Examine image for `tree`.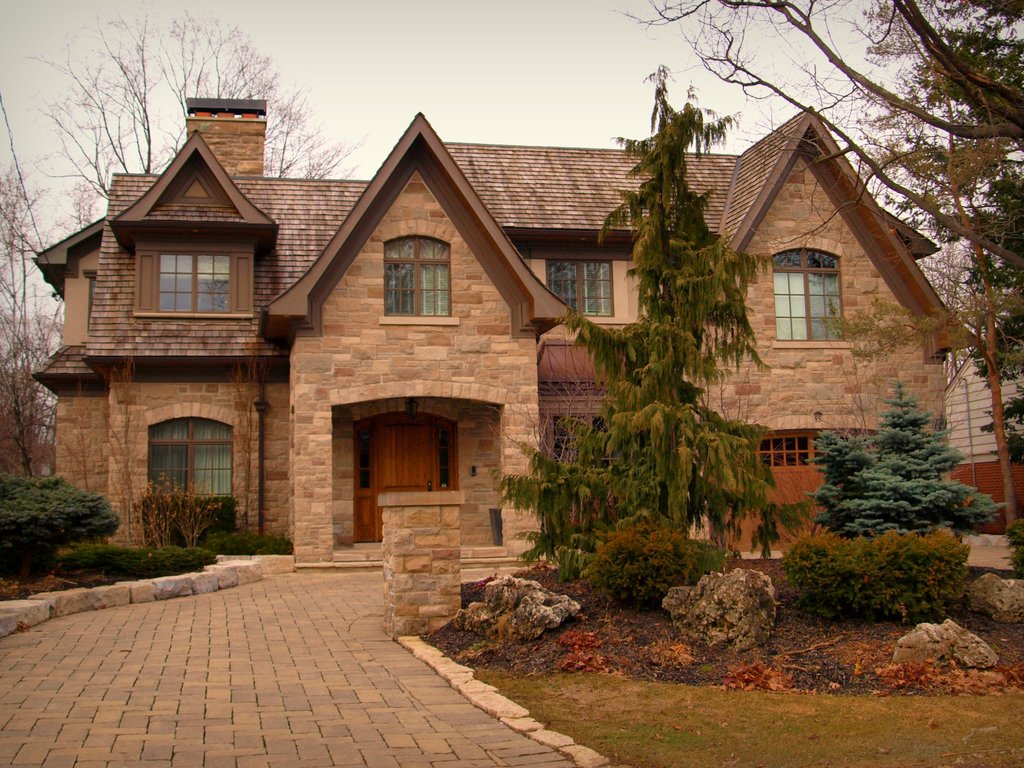
Examination result: box=[17, 5, 355, 230].
